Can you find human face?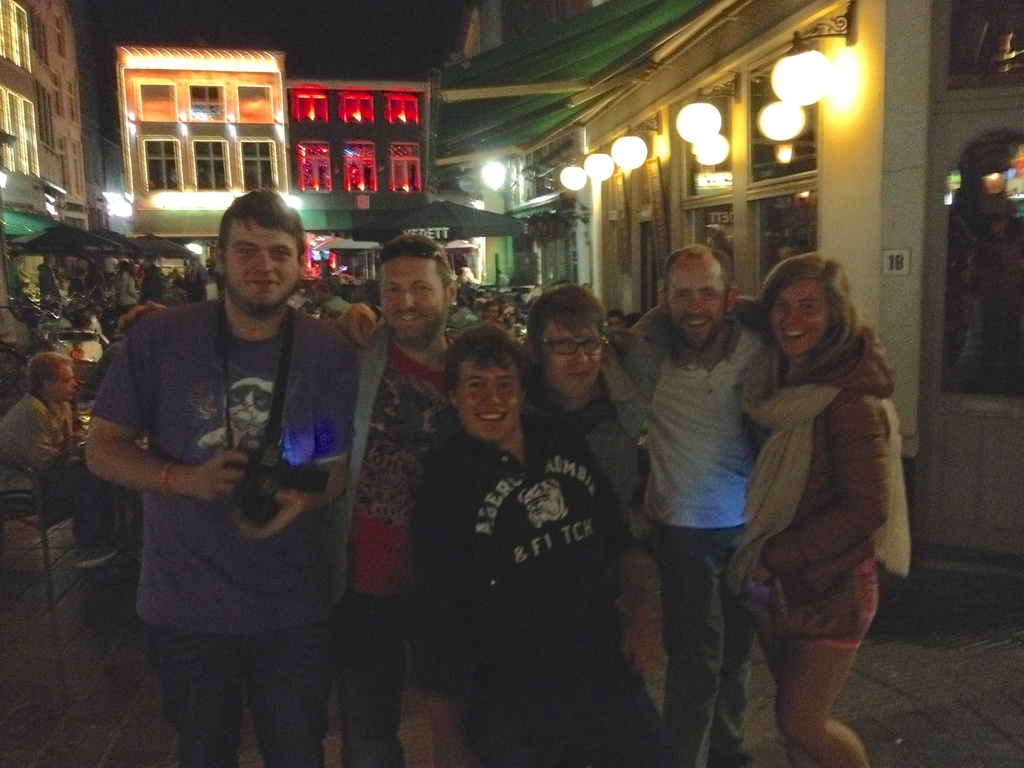
Yes, bounding box: {"x1": 671, "y1": 269, "x2": 723, "y2": 345}.
